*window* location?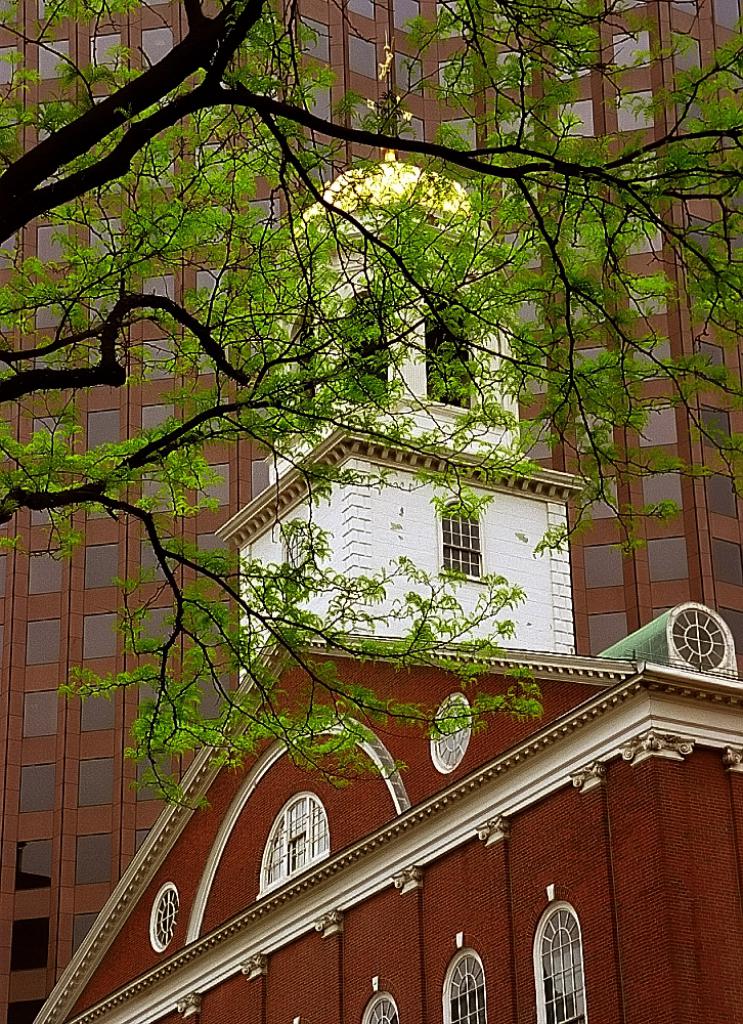
x1=140 y1=0 x2=173 y2=5
